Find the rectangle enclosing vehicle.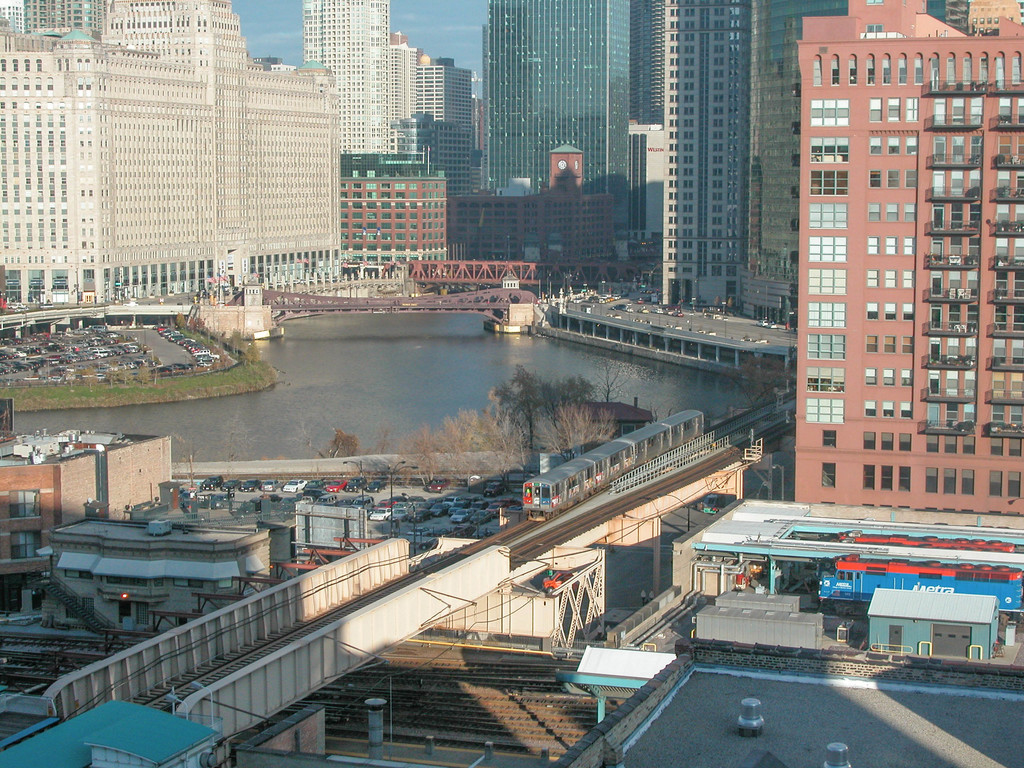
rect(221, 479, 238, 495).
